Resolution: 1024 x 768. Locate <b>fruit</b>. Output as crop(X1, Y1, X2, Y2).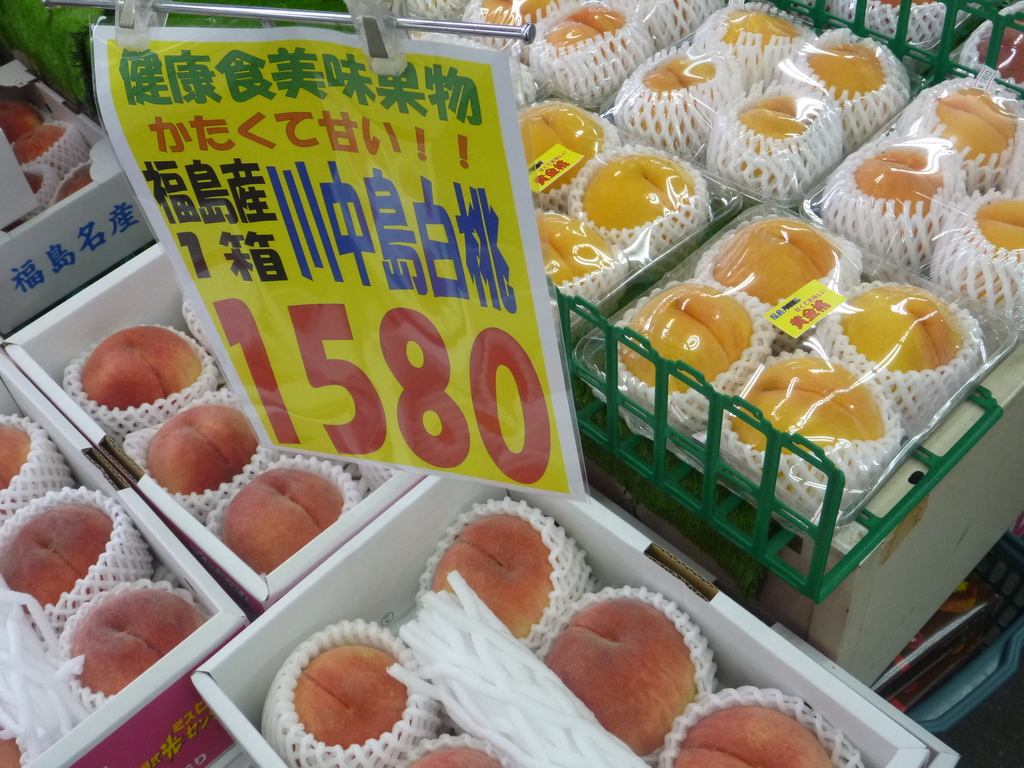
crop(693, 8, 806, 93).
